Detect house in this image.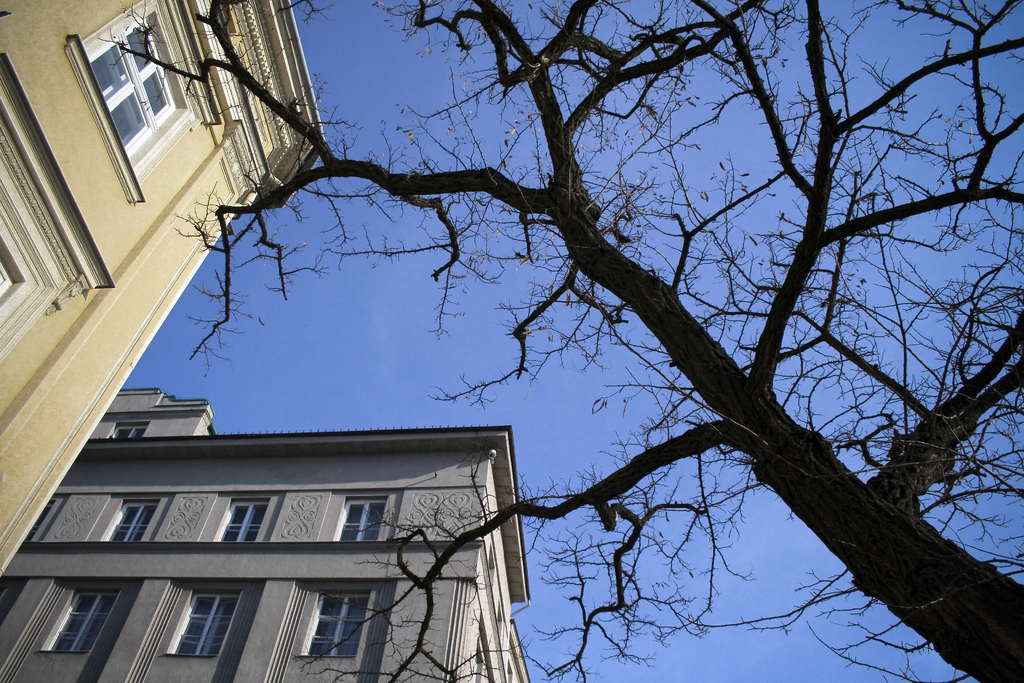
Detection: <box>0,383,537,682</box>.
